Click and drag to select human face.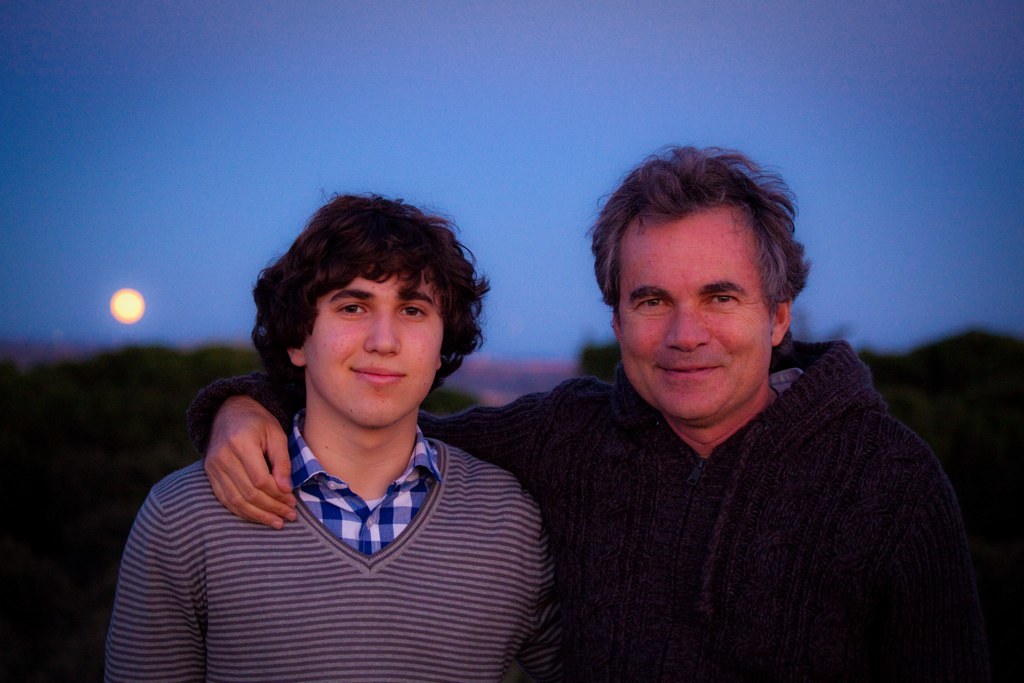
Selection: <bbox>307, 272, 447, 424</bbox>.
